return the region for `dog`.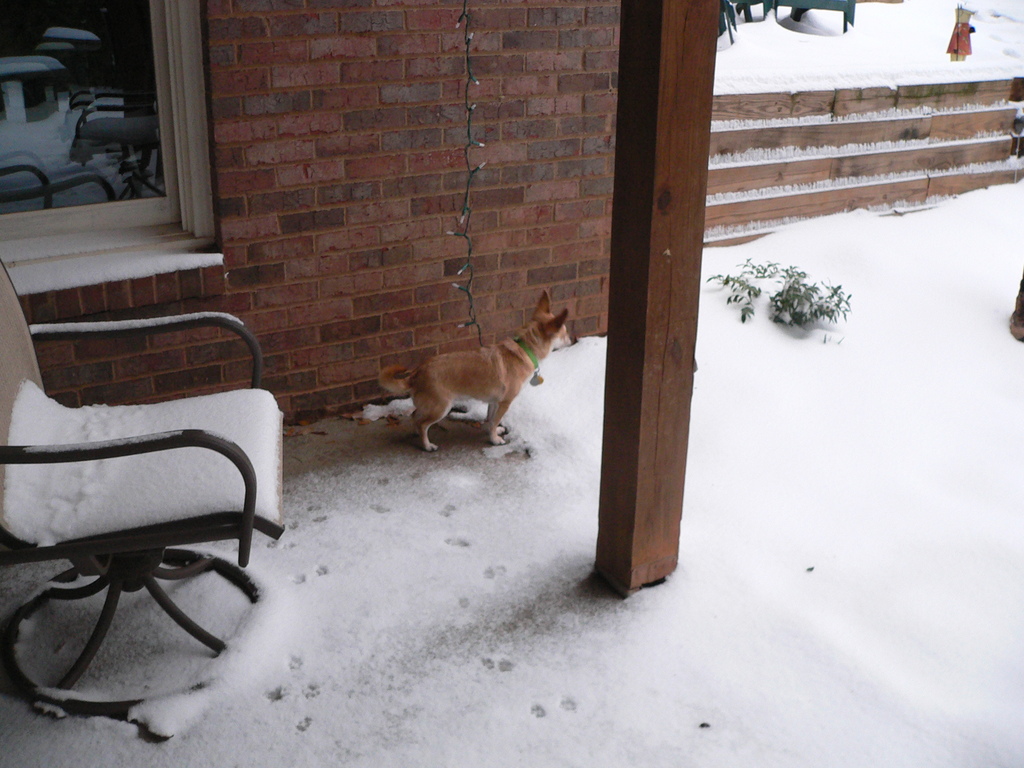
box=[376, 291, 572, 452].
